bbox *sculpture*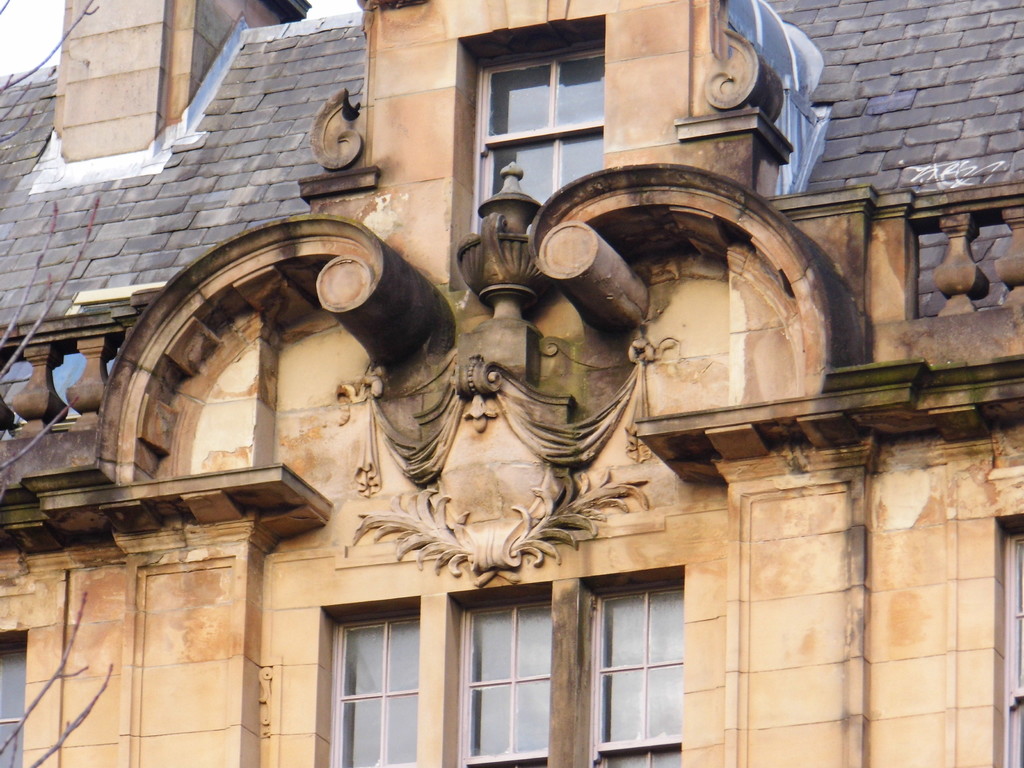
346, 488, 646, 586
